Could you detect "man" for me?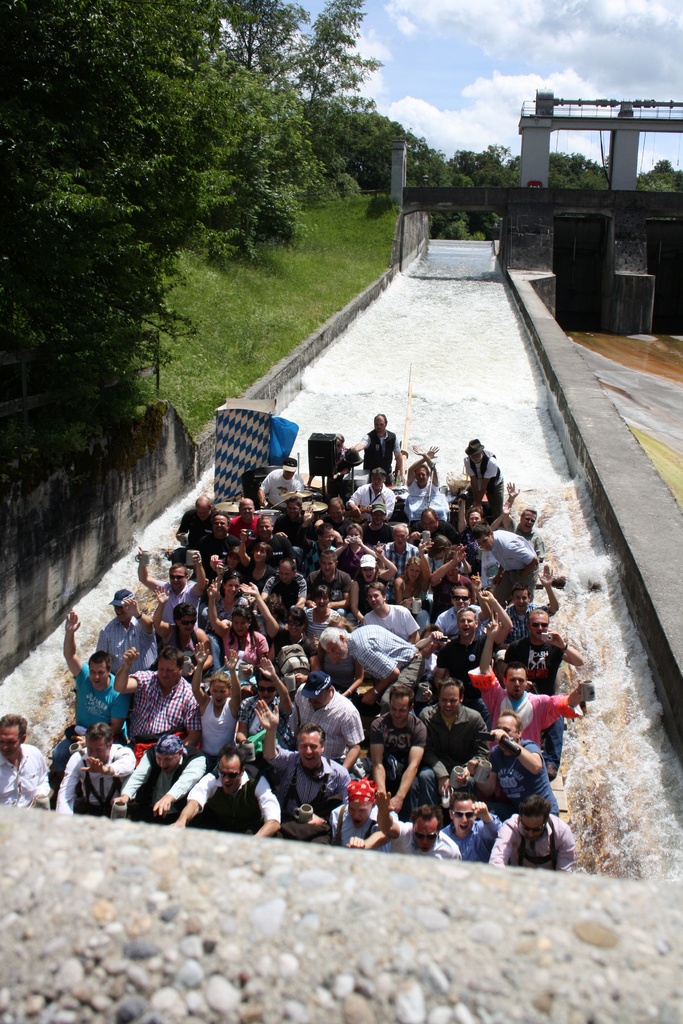
Detection result: select_region(299, 581, 349, 651).
